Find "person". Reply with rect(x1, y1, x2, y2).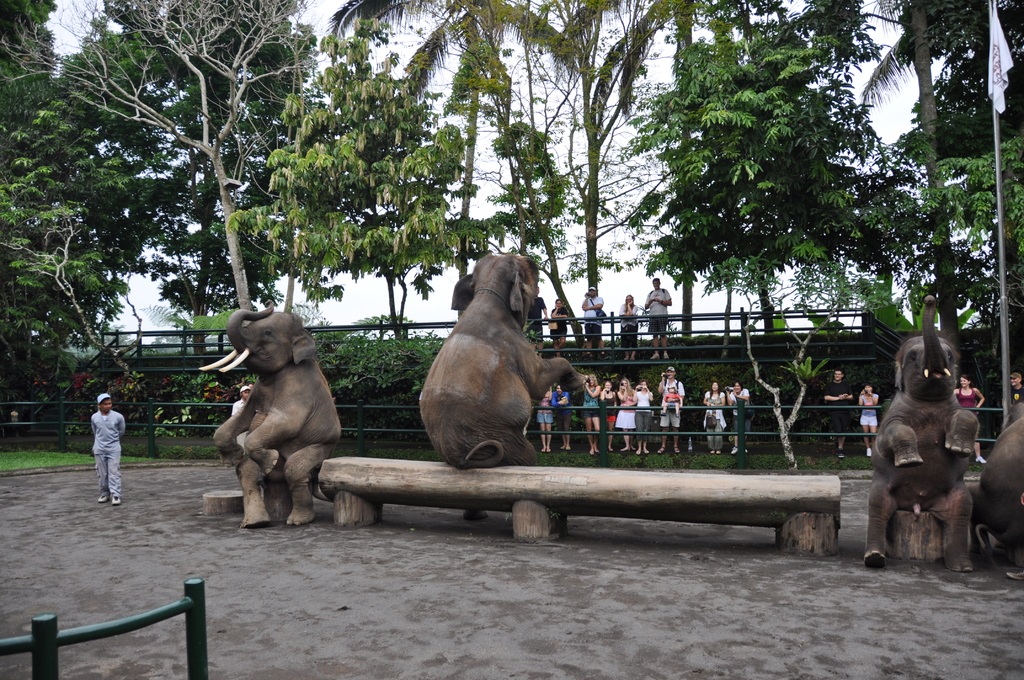
rect(551, 298, 568, 355).
